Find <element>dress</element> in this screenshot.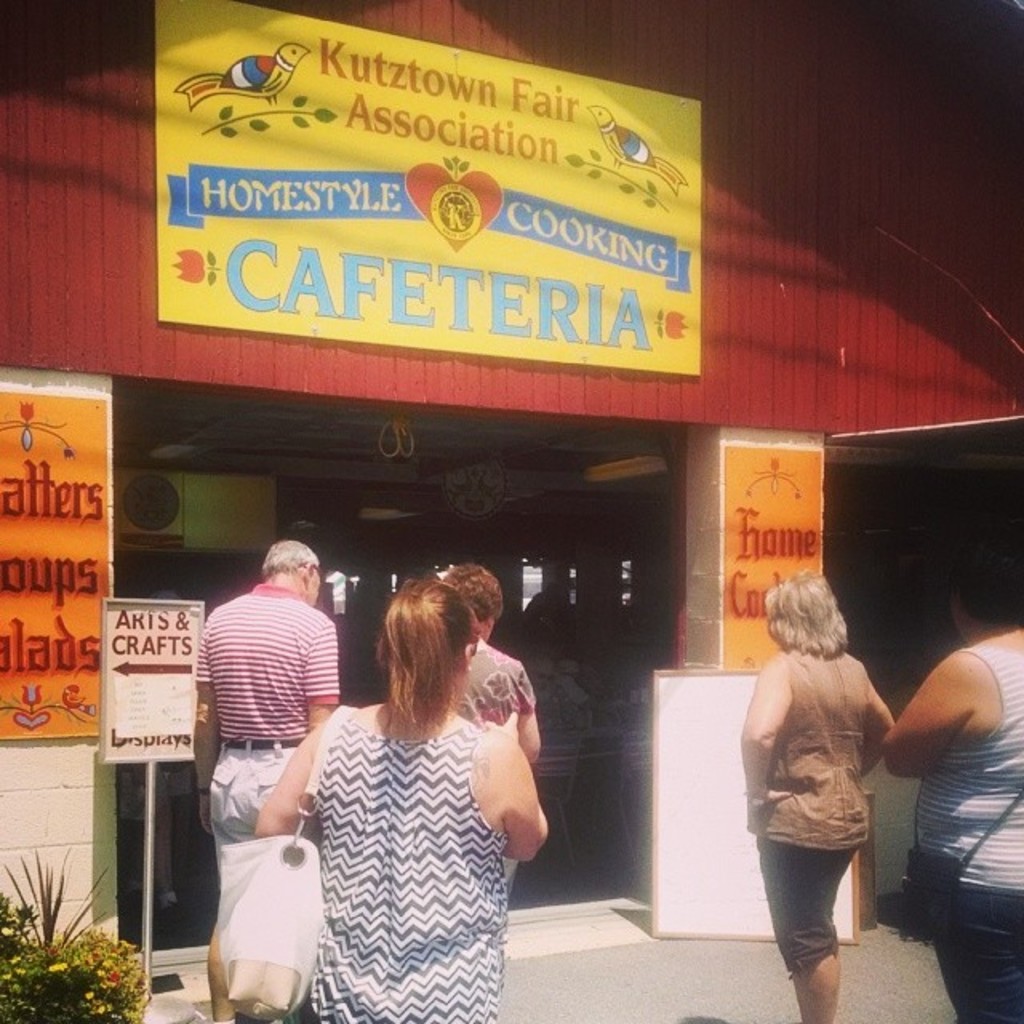
The bounding box for <element>dress</element> is BBox(306, 702, 510, 1022).
